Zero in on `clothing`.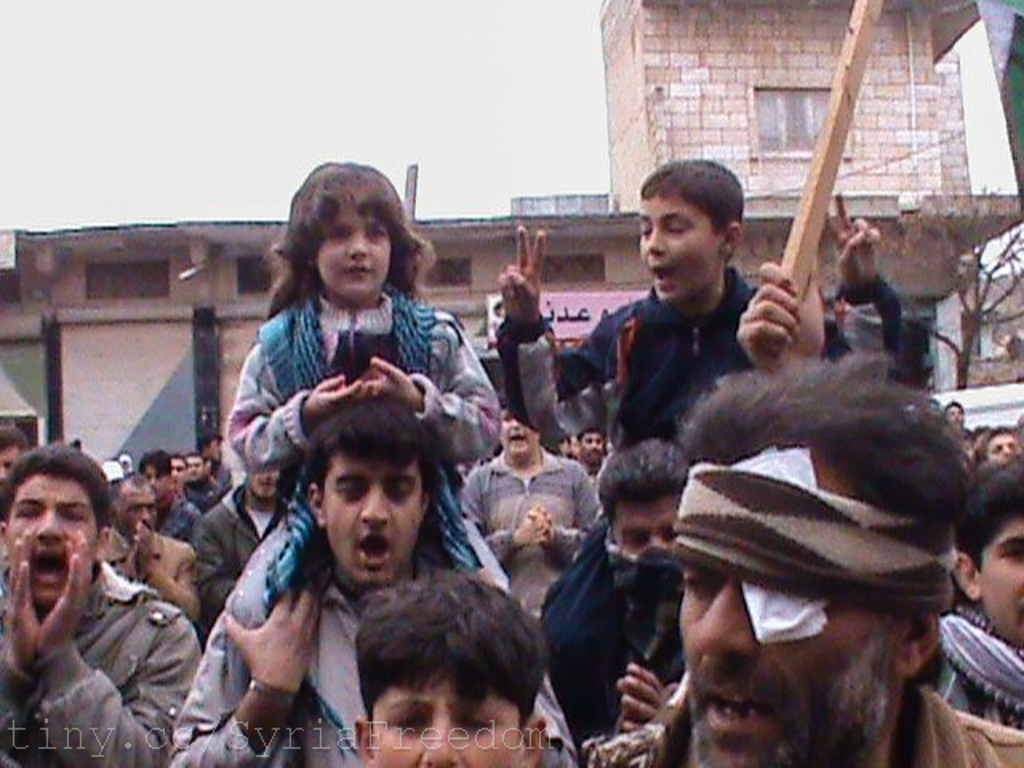
Zeroed in: left=224, top=275, right=506, bottom=766.
